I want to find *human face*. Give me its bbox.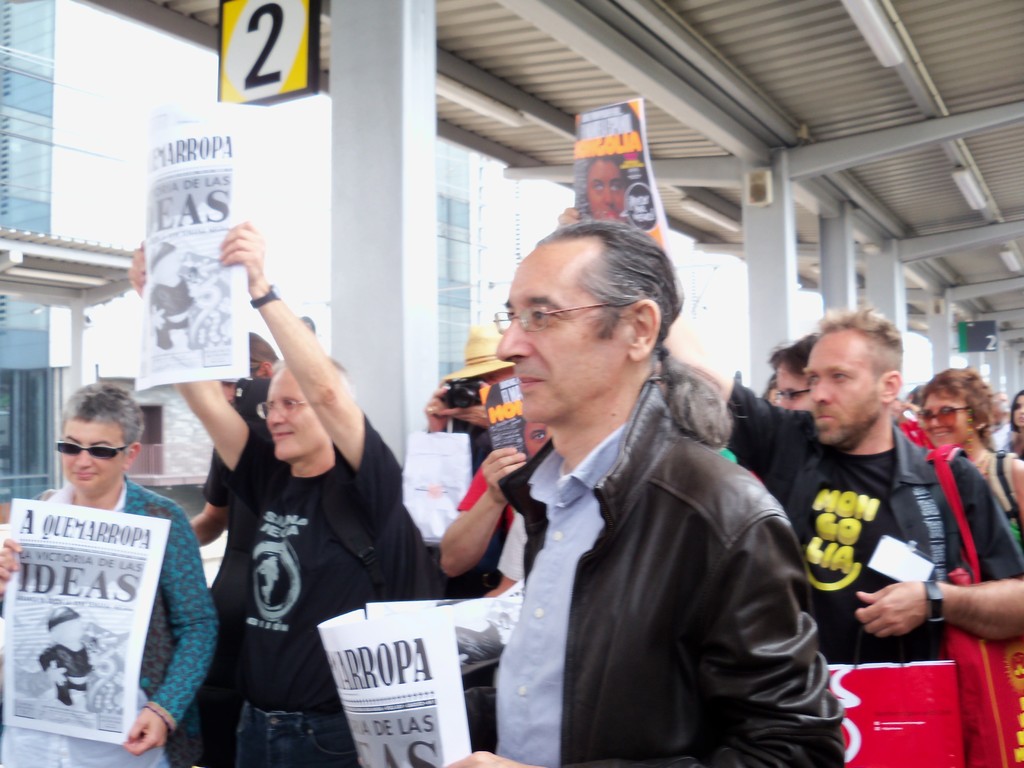
(62, 422, 124, 493).
